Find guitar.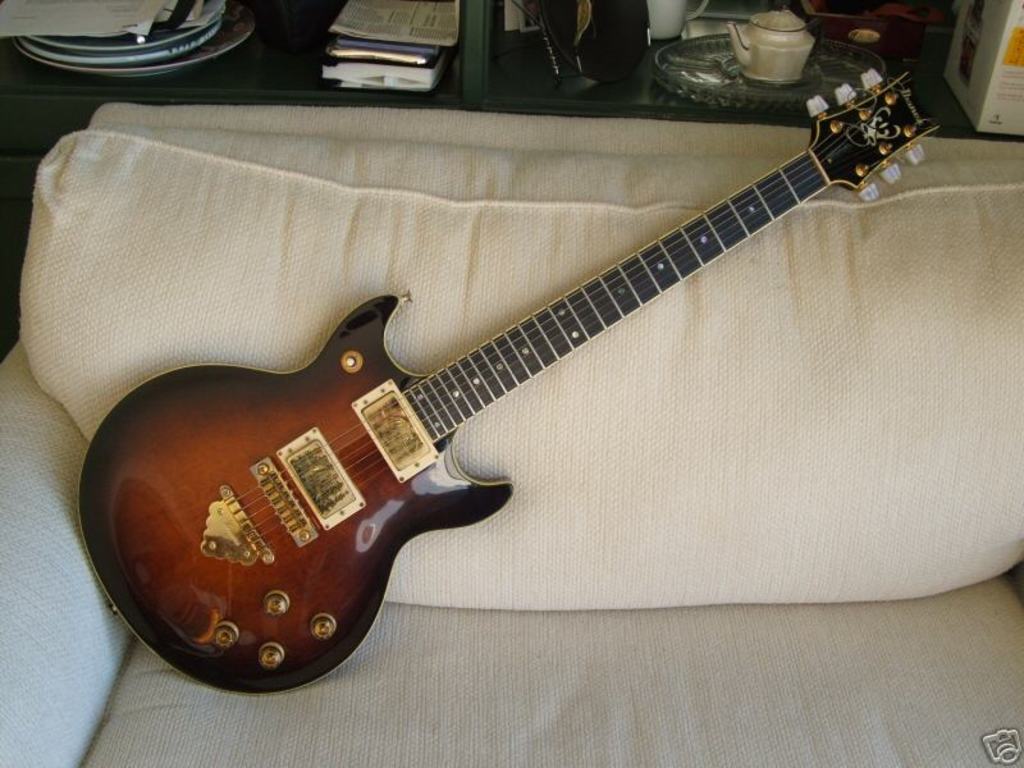
[left=86, top=68, right=987, bottom=678].
